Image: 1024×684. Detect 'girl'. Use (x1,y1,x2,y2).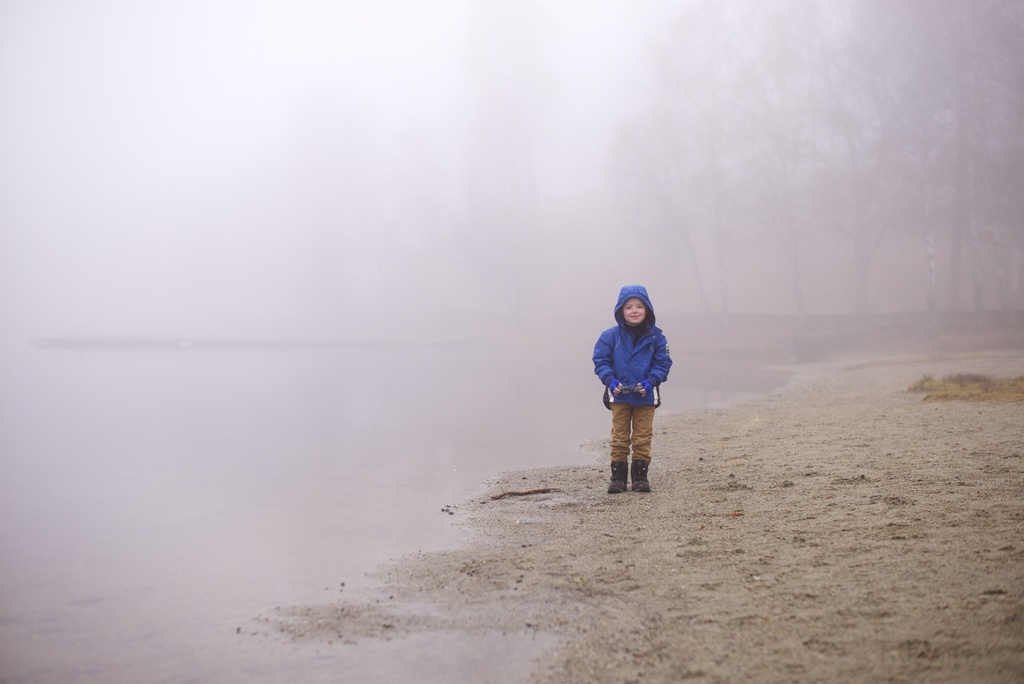
(588,284,673,494).
